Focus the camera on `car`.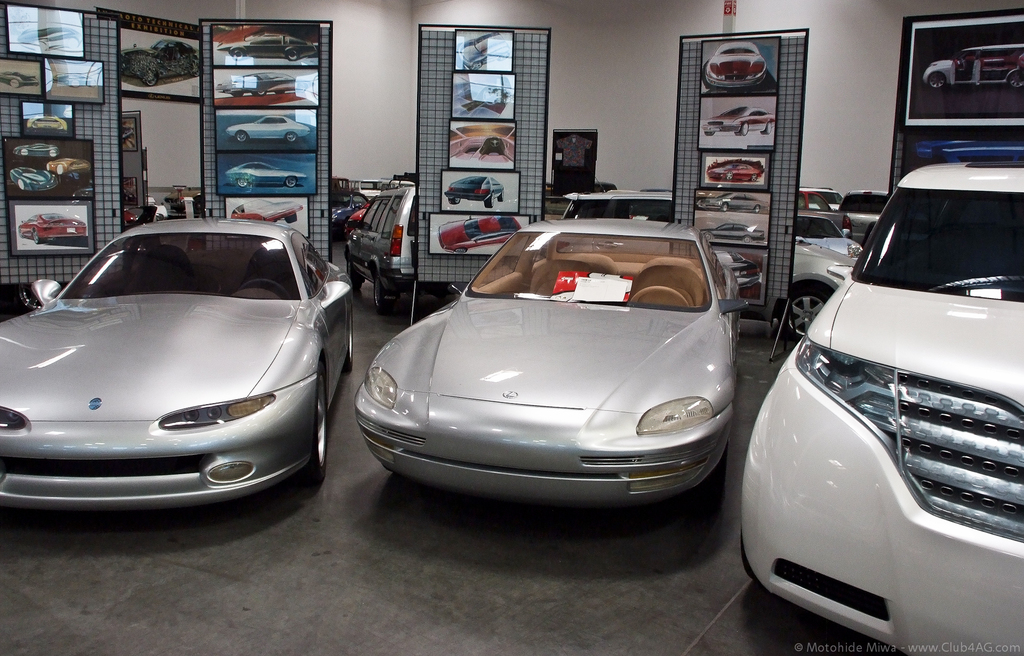
Focus region: bbox(223, 114, 312, 143).
